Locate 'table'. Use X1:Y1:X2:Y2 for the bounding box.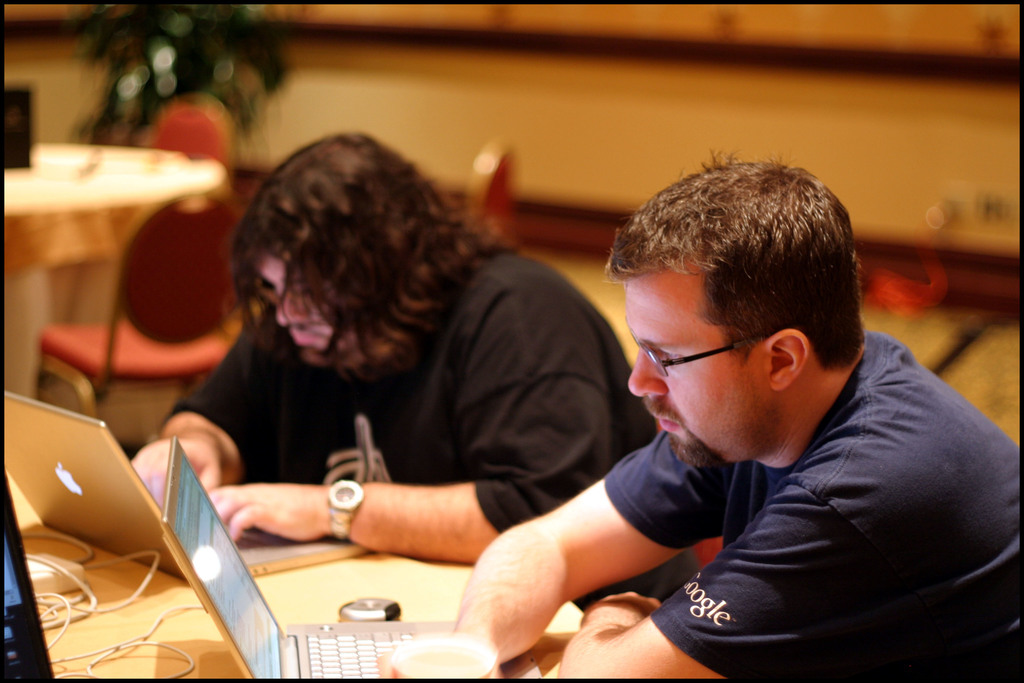
17:438:605:682.
